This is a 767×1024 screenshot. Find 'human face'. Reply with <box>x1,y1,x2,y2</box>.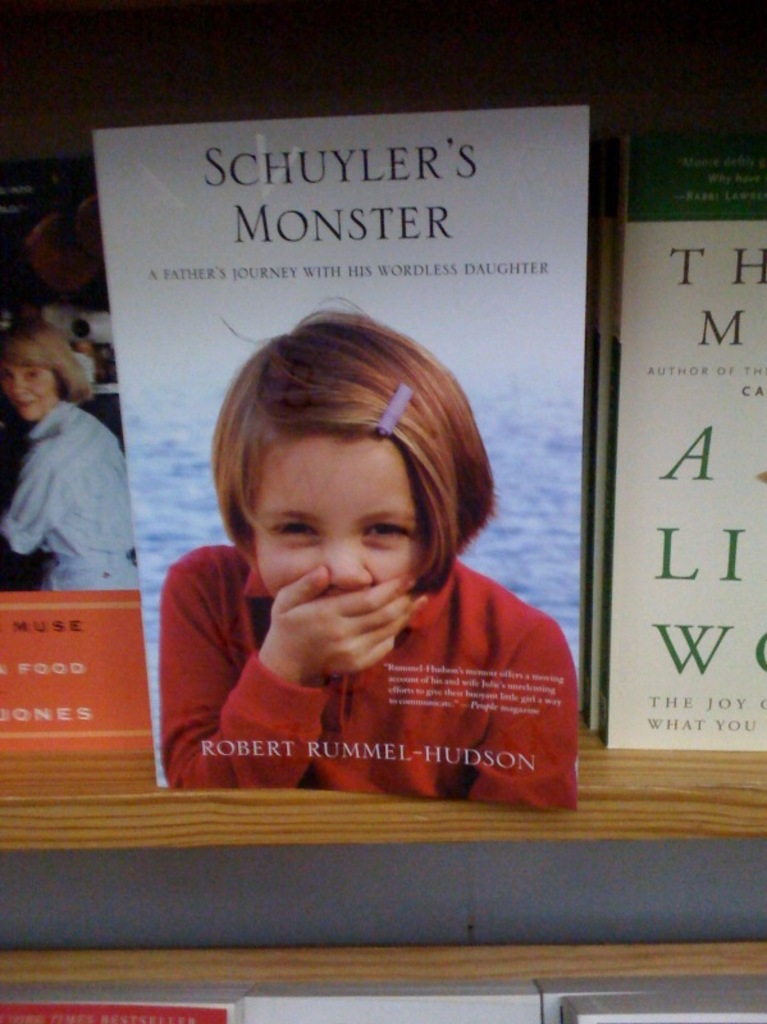
<box>0,357,63,421</box>.
